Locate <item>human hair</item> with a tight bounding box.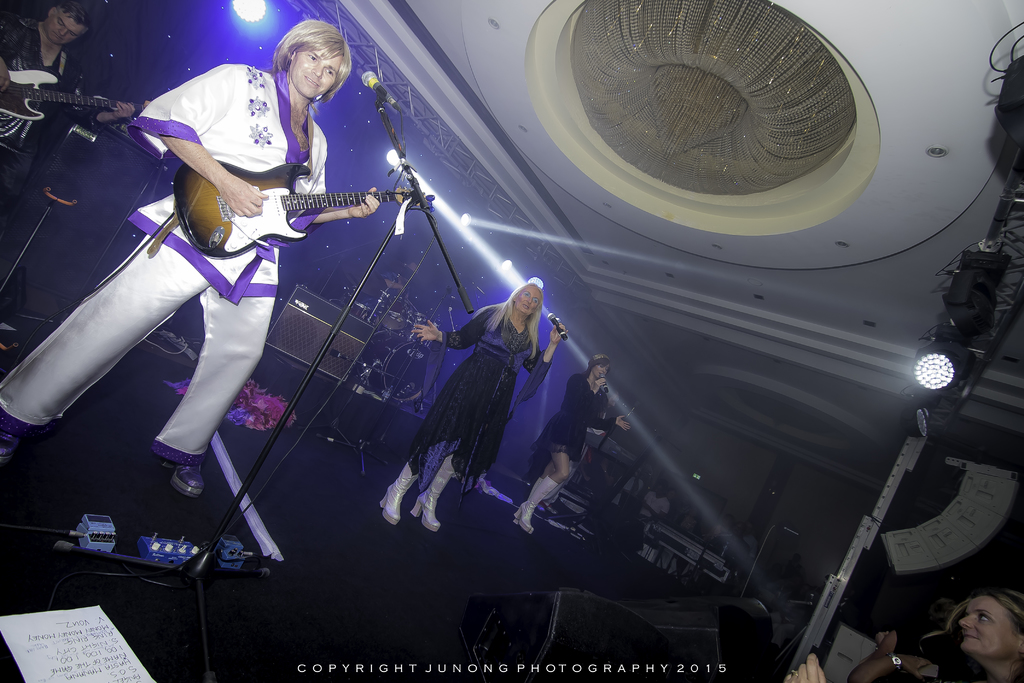
(left=57, top=0, right=96, bottom=40).
